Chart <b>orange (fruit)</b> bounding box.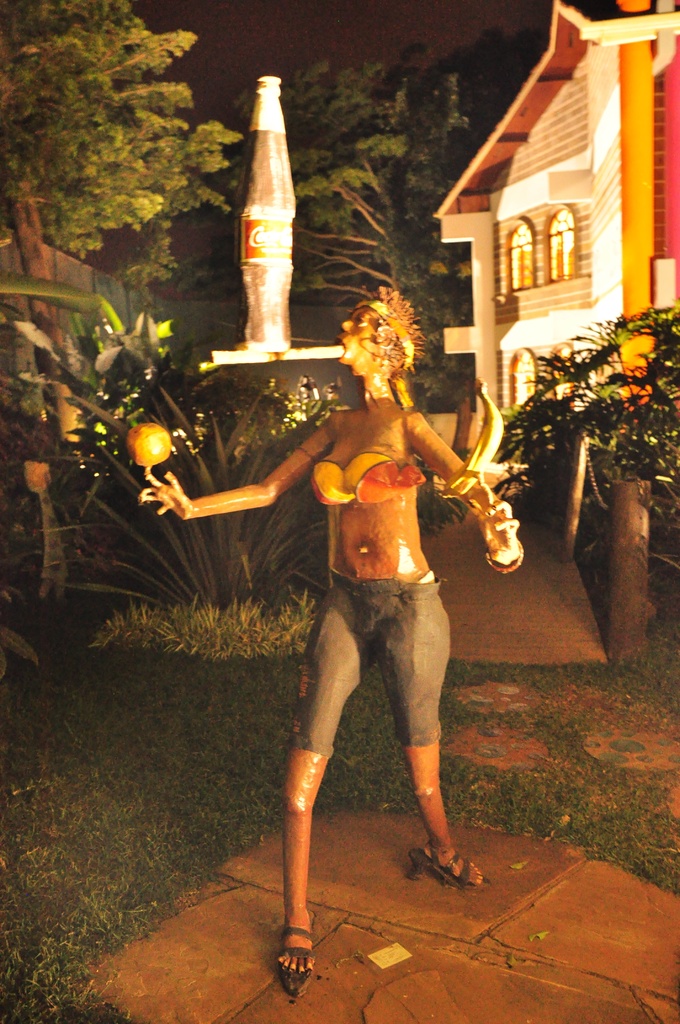
Charted: crop(344, 447, 395, 498).
